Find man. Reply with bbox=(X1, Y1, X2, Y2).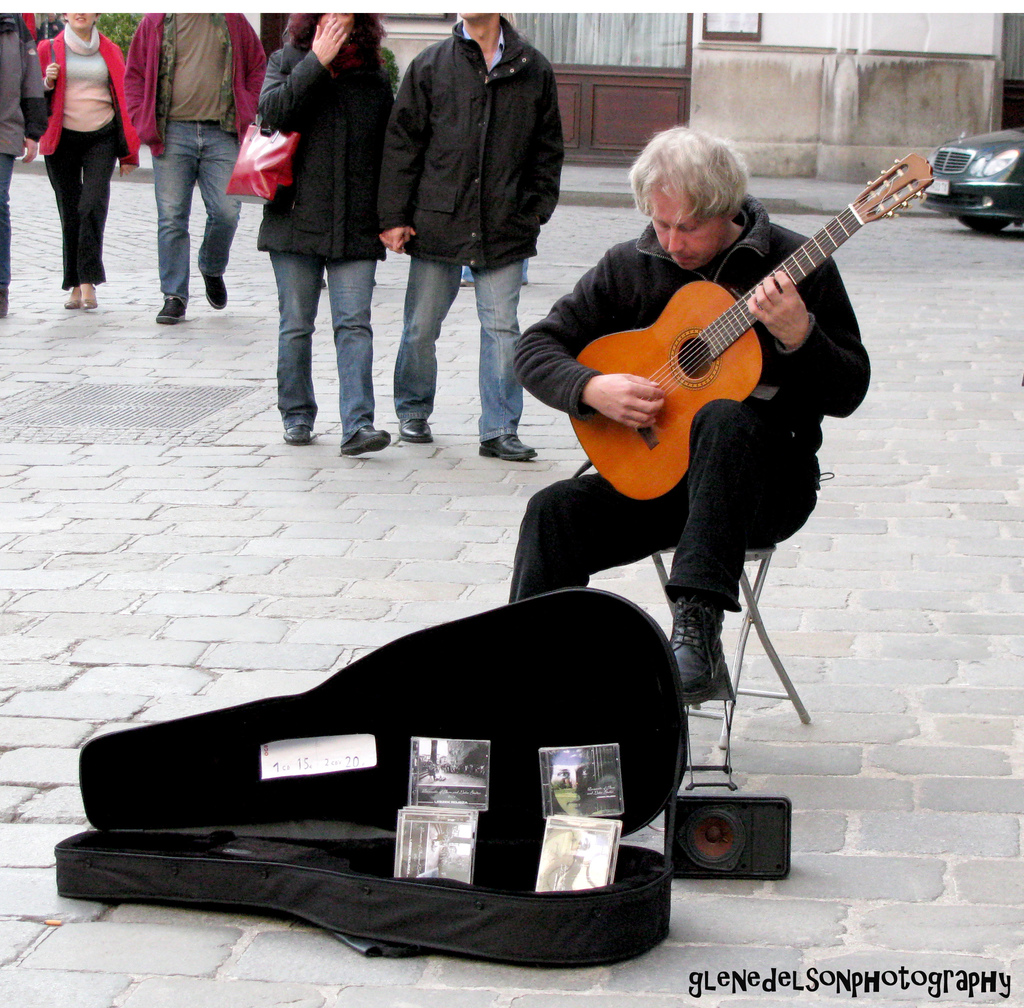
bbox=(373, 0, 561, 462).
